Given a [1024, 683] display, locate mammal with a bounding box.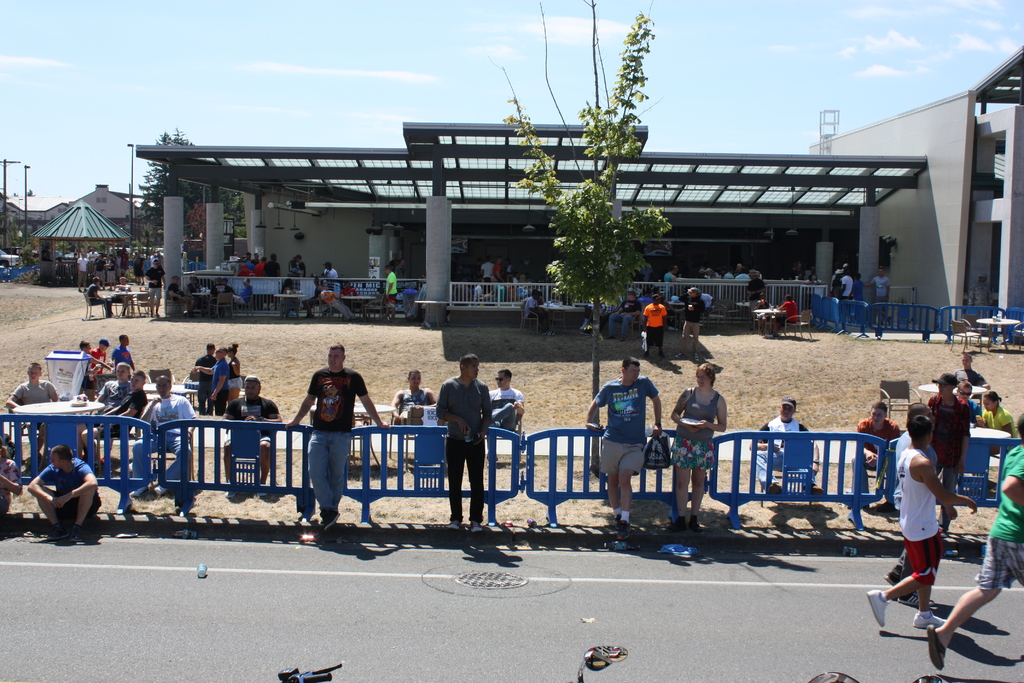
Located: 262 252 282 306.
